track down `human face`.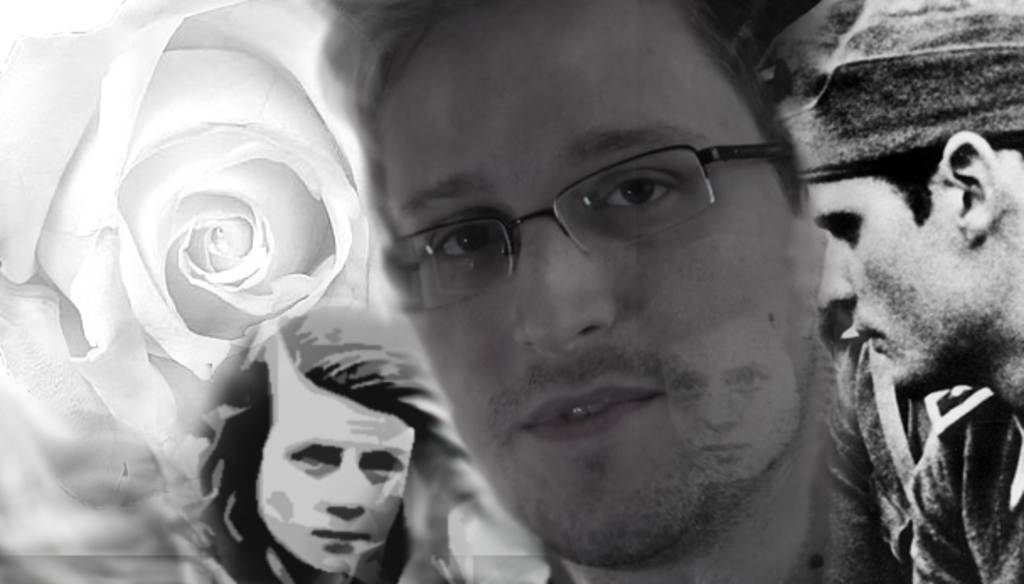
Tracked to {"x1": 381, "y1": 0, "x2": 813, "y2": 567}.
